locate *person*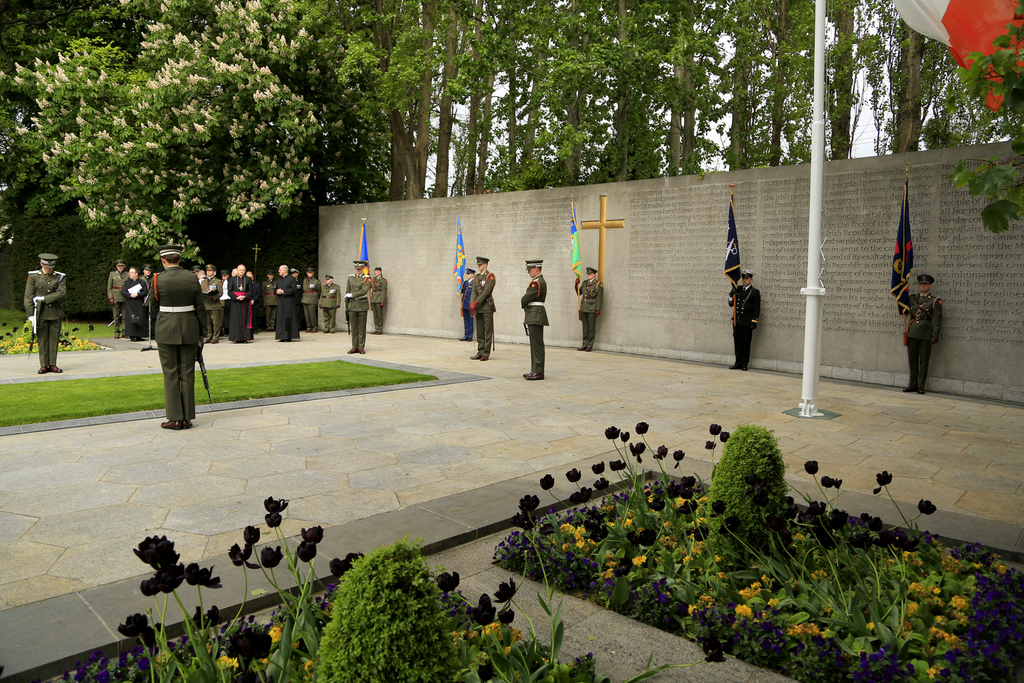
x1=728 y1=272 x2=762 y2=373
